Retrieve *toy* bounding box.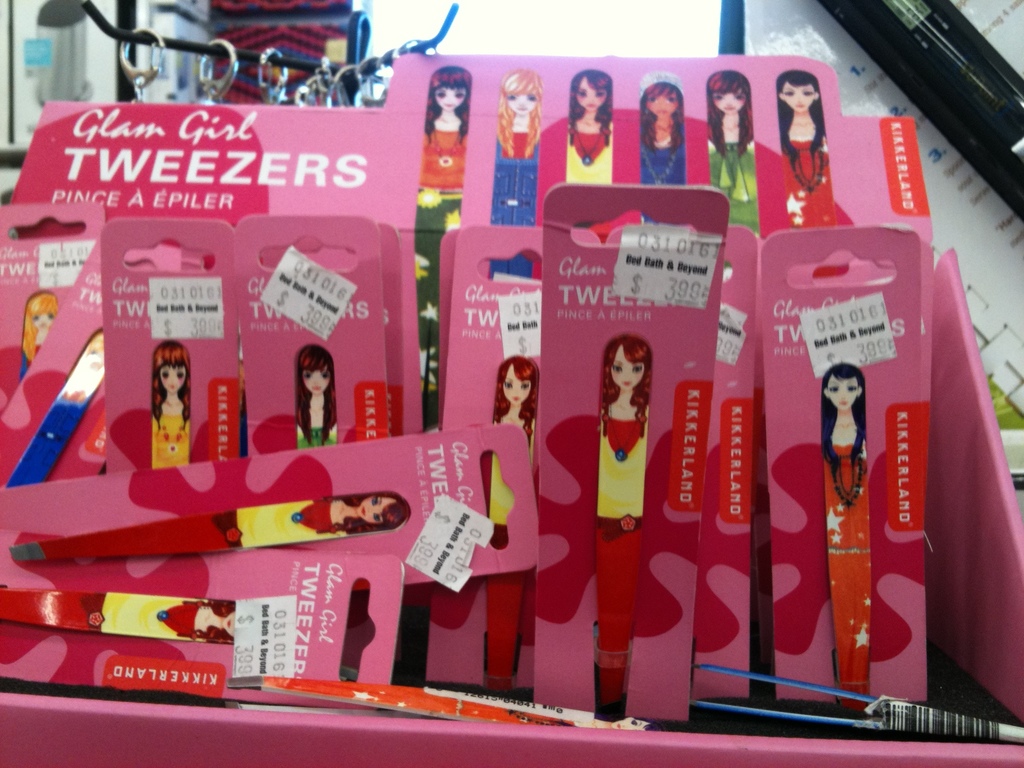
Bounding box: 17,328,111,484.
